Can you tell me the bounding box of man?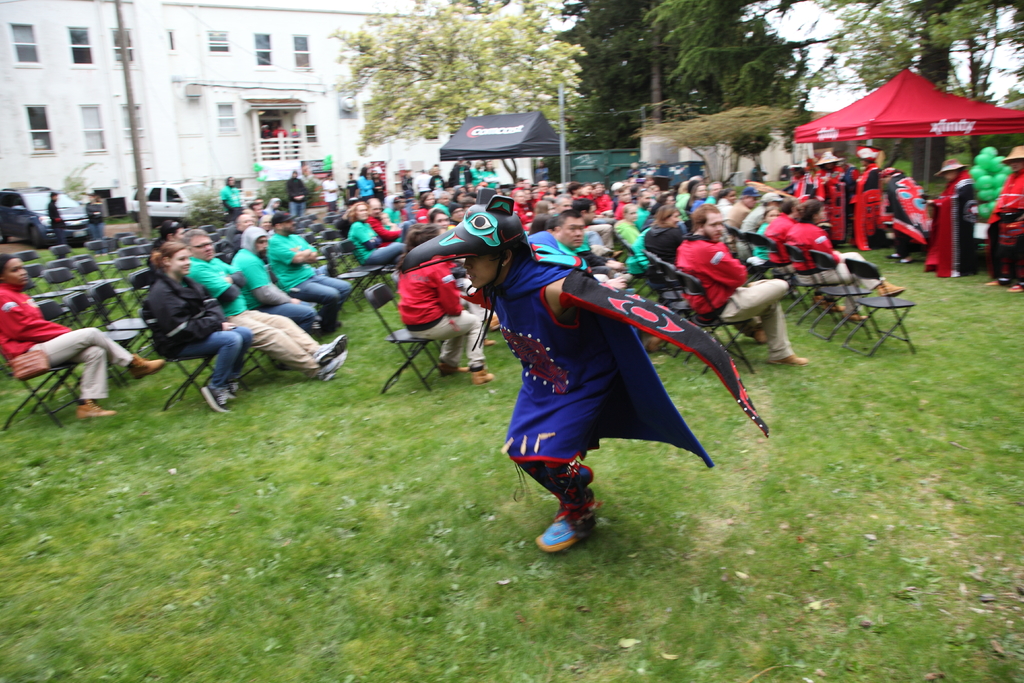
bbox=(134, 230, 231, 365).
